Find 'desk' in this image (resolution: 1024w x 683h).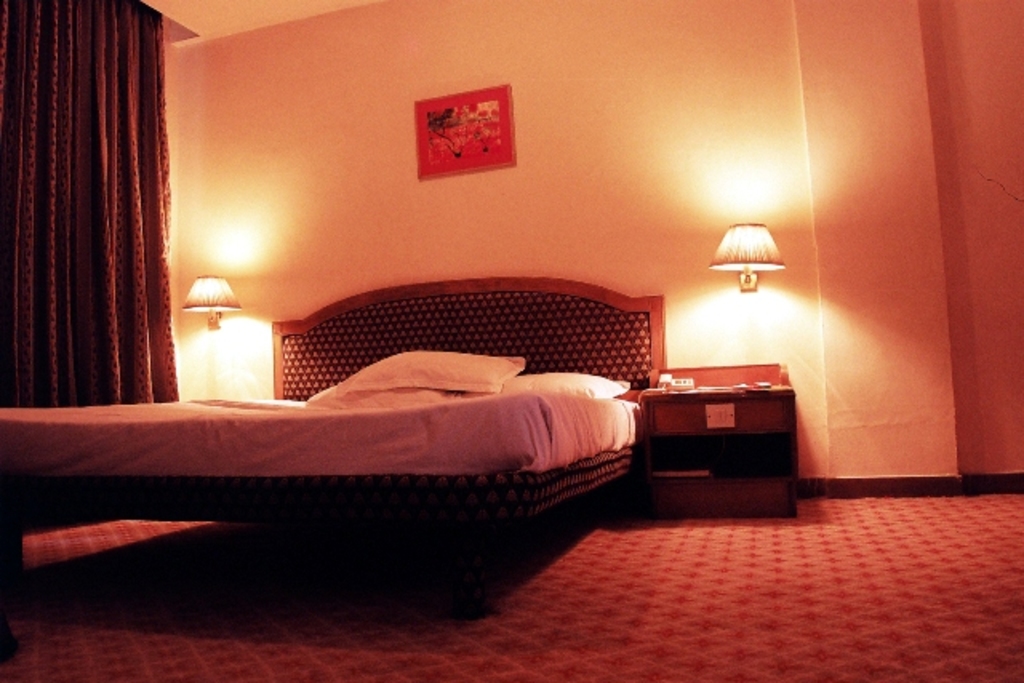
bbox=[635, 365, 798, 523].
